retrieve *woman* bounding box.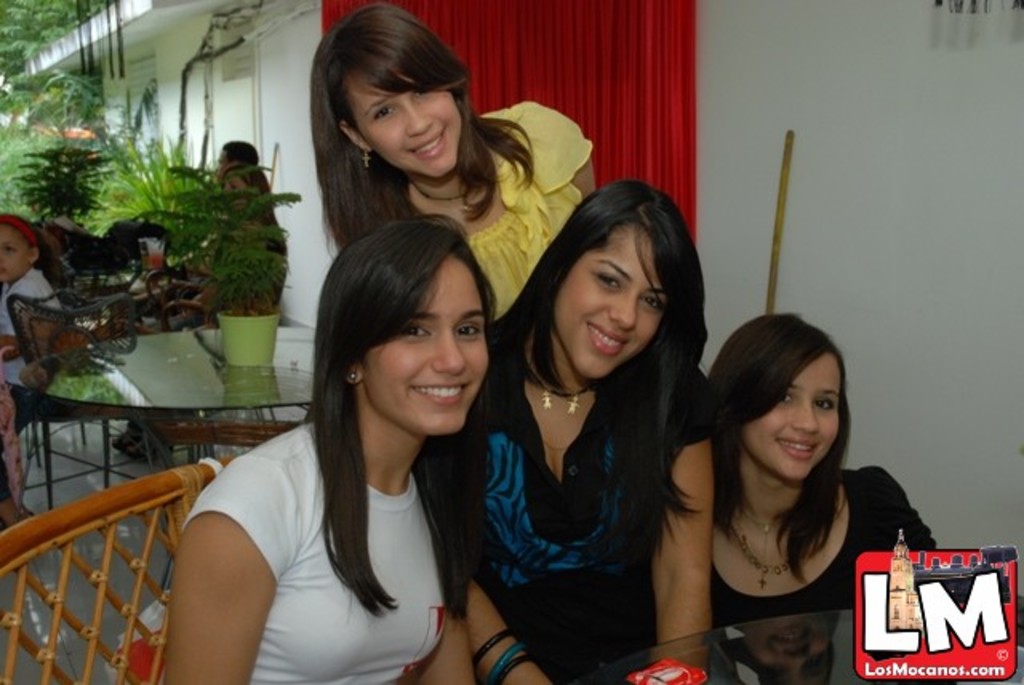
Bounding box: rect(427, 179, 715, 683).
